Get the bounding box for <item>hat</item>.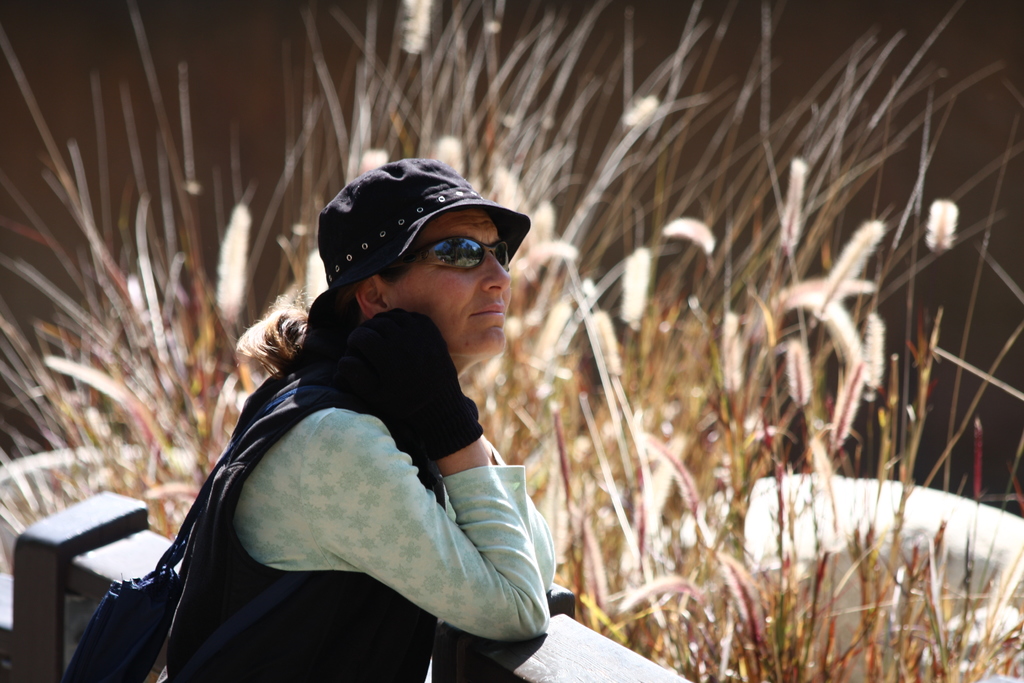
(x1=321, y1=158, x2=529, y2=294).
